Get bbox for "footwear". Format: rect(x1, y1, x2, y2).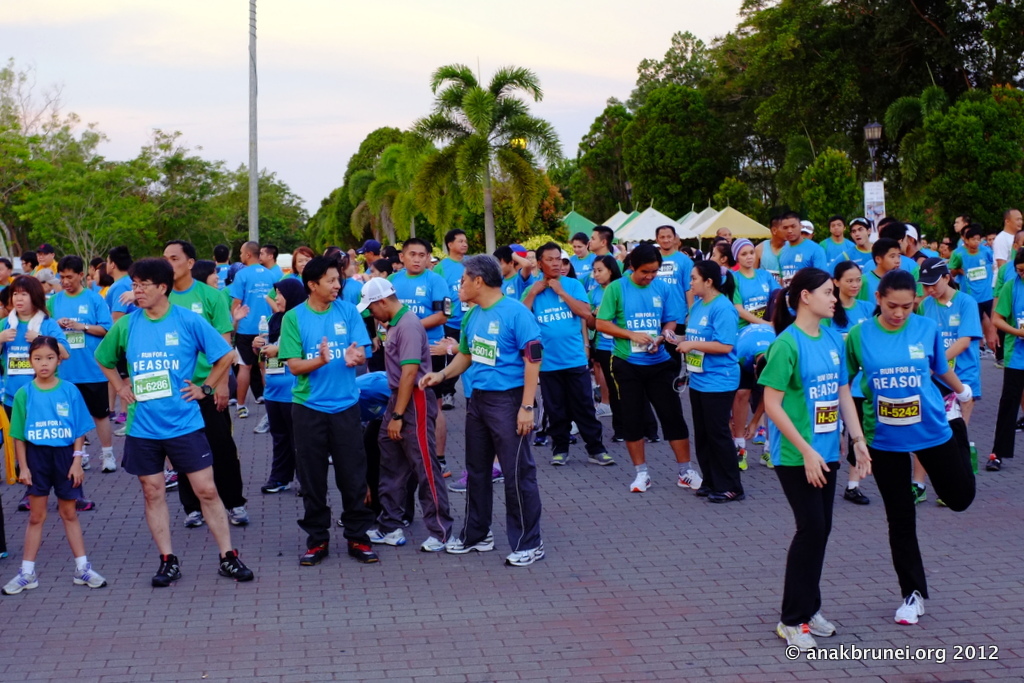
rect(110, 426, 130, 438).
